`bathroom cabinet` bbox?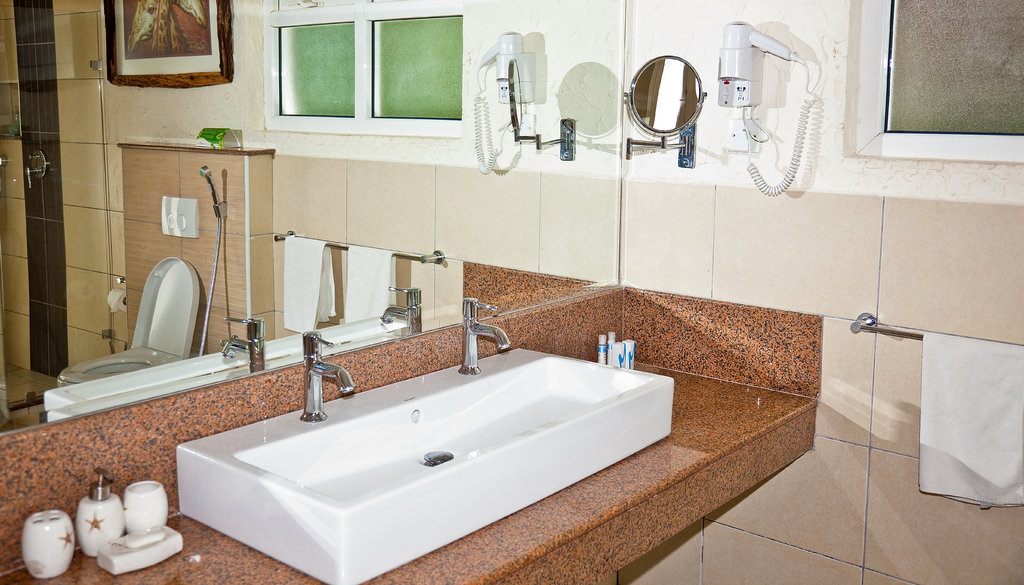
region(246, 0, 506, 154)
